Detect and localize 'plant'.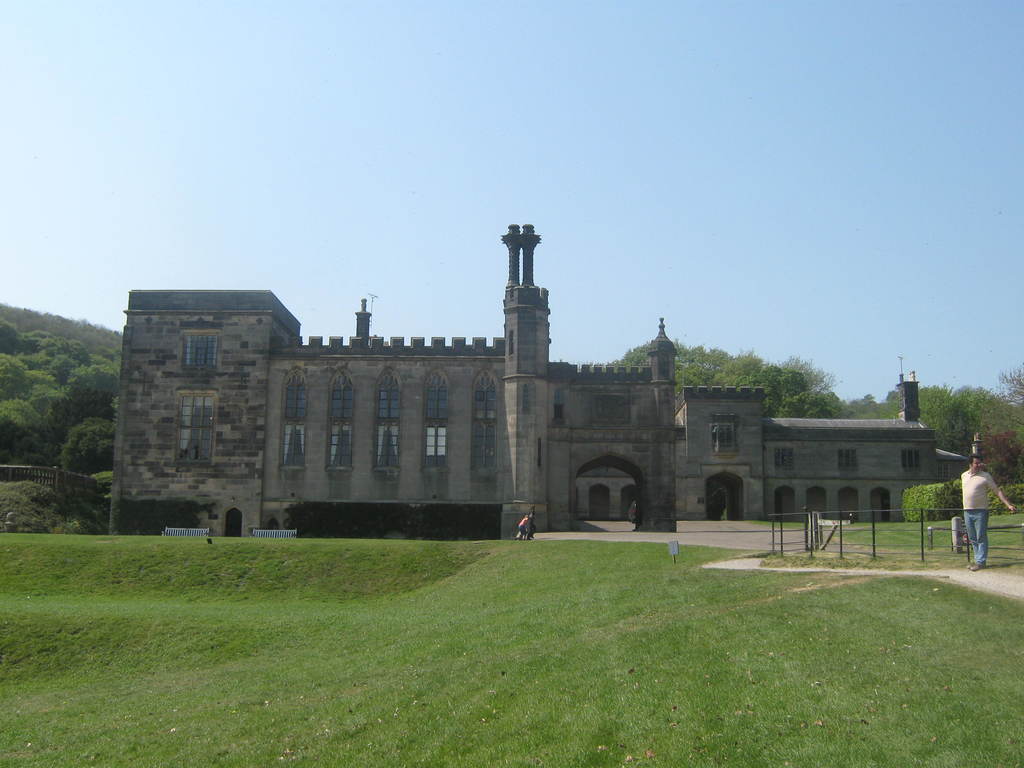
Localized at [x1=0, y1=521, x2=1023, y2=767].
